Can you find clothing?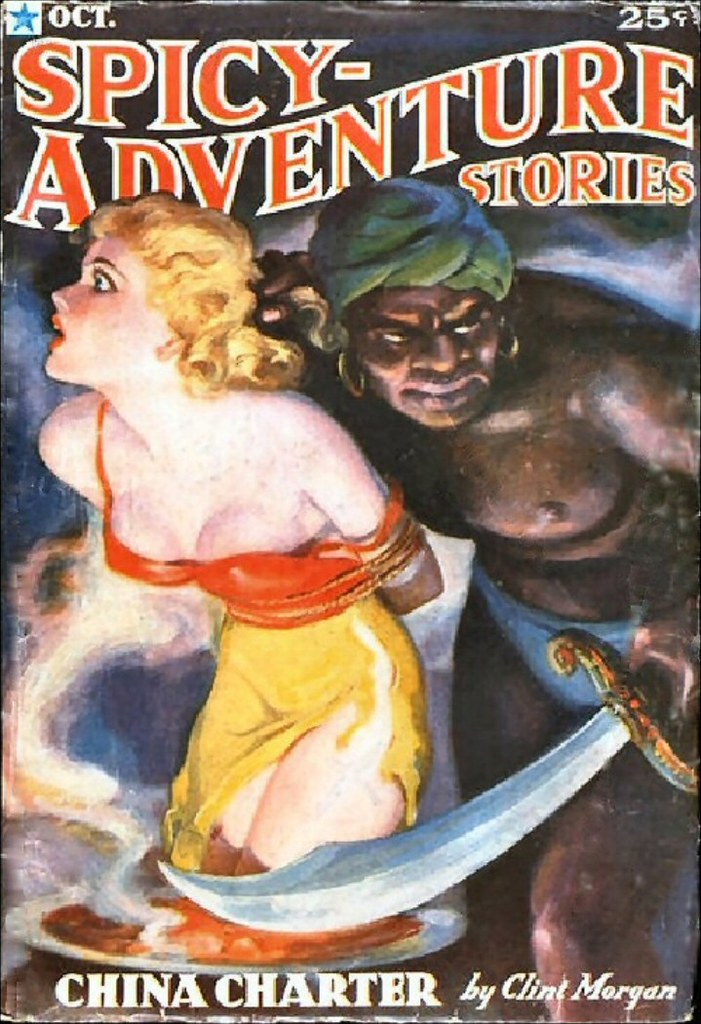
Yes, bounding box: [461, 554, 658, 727].
